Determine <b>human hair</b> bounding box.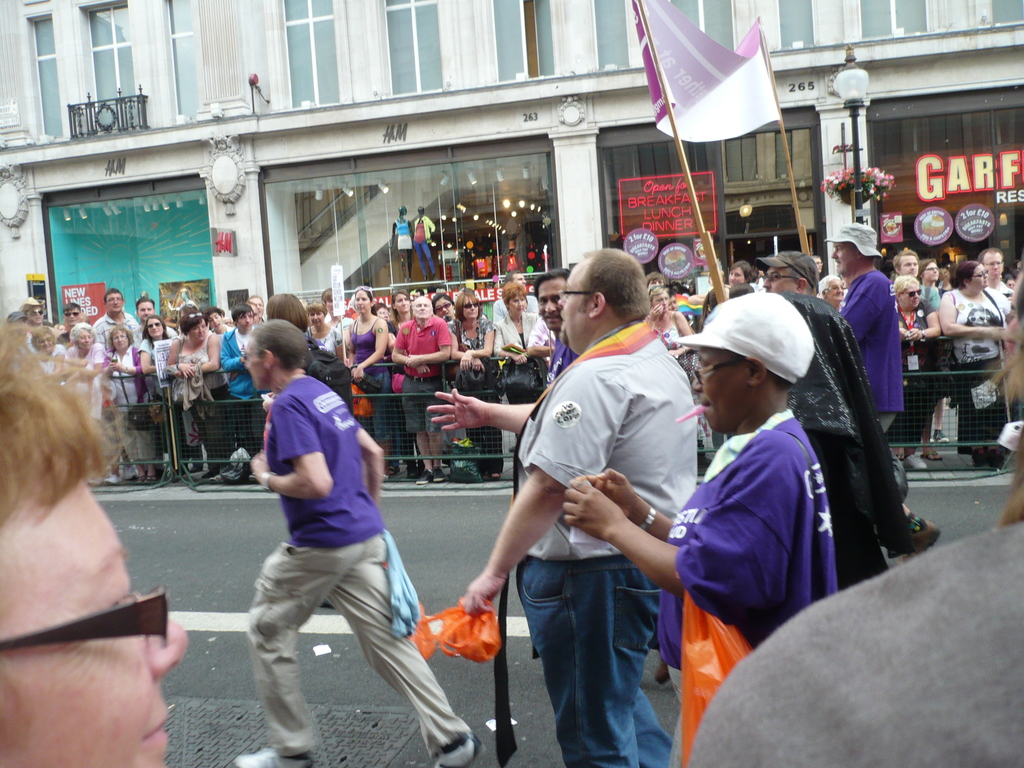
Determined: locate(854, 242, 876, 263).
